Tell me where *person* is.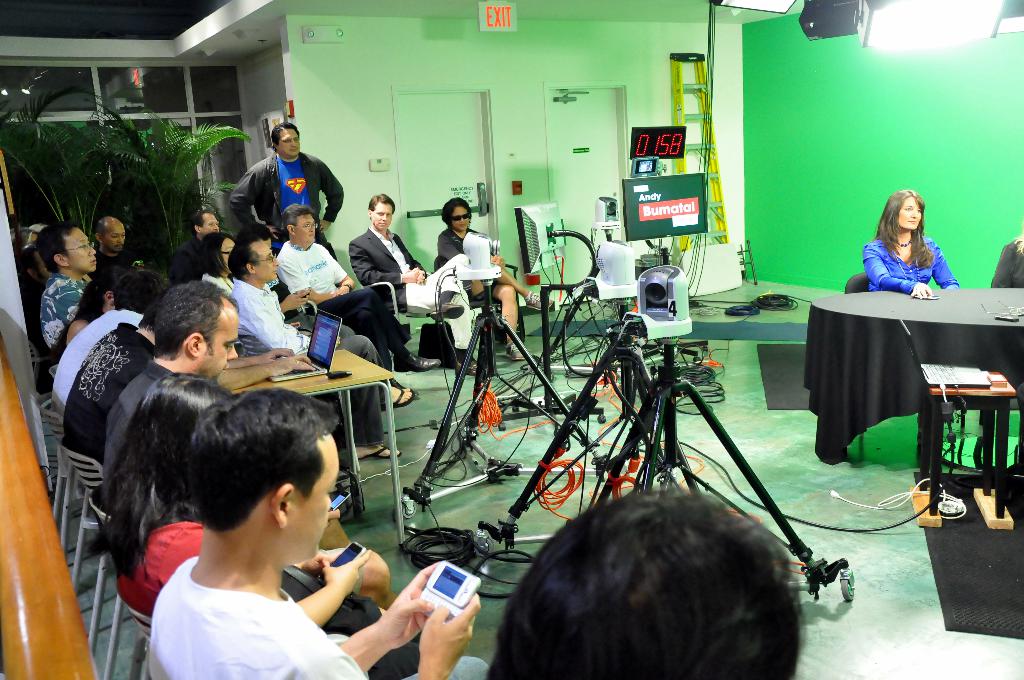
*person* is at {"left": 42, "top": 261, "right": 154, "bottom": 415}.
